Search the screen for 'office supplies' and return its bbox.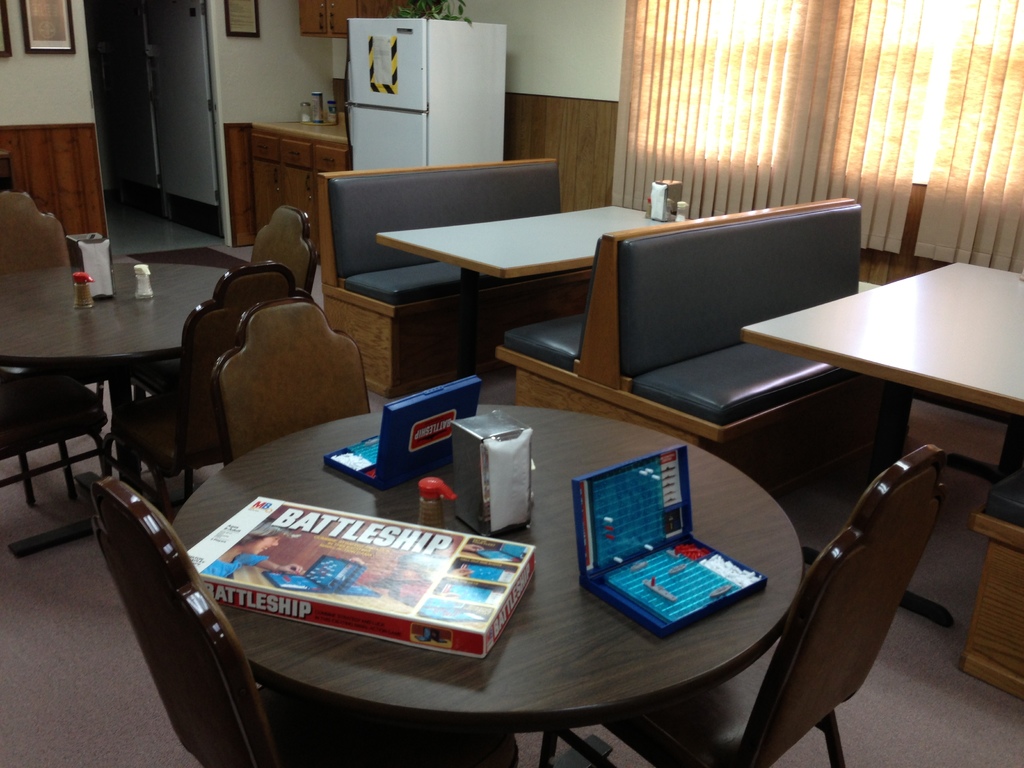
Found: box(82, 470, 300, 755).
